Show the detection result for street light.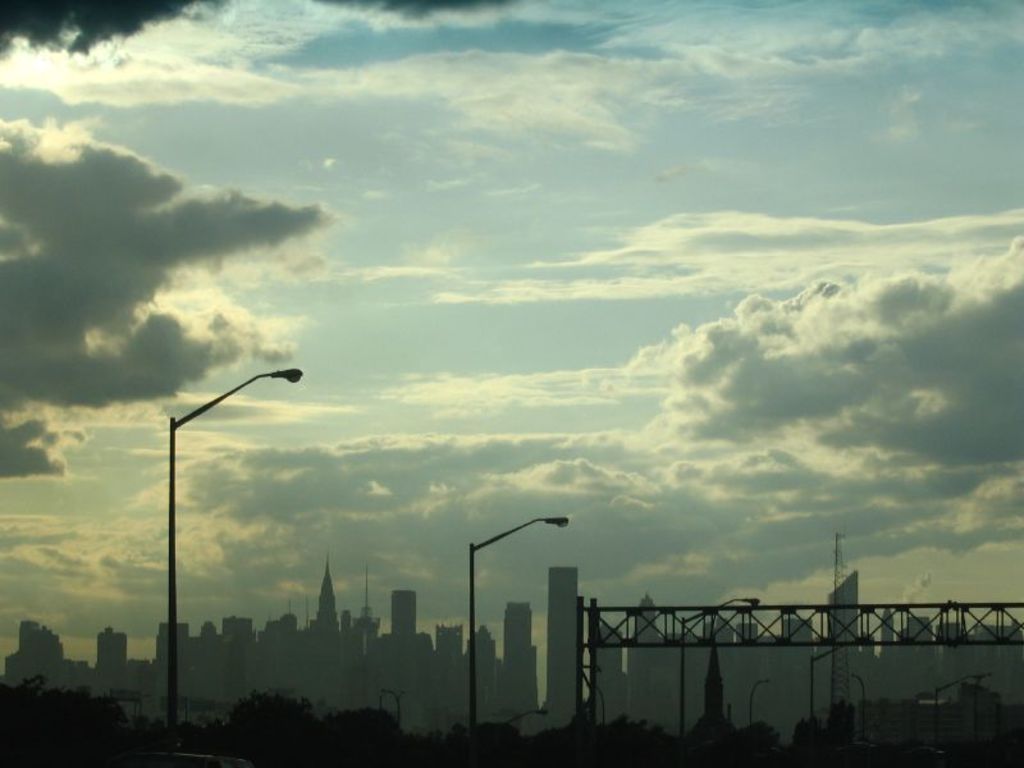
bbox=(805, 627, 876, 716).
